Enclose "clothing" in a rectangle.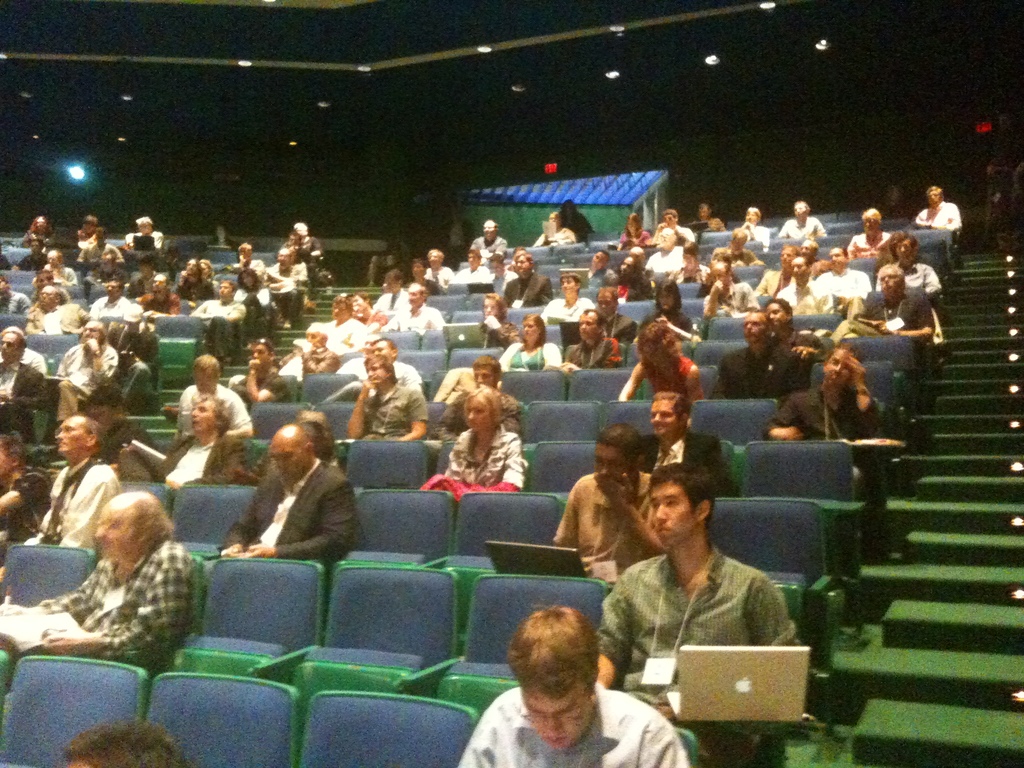
rect(42, 454, 125, 549).
